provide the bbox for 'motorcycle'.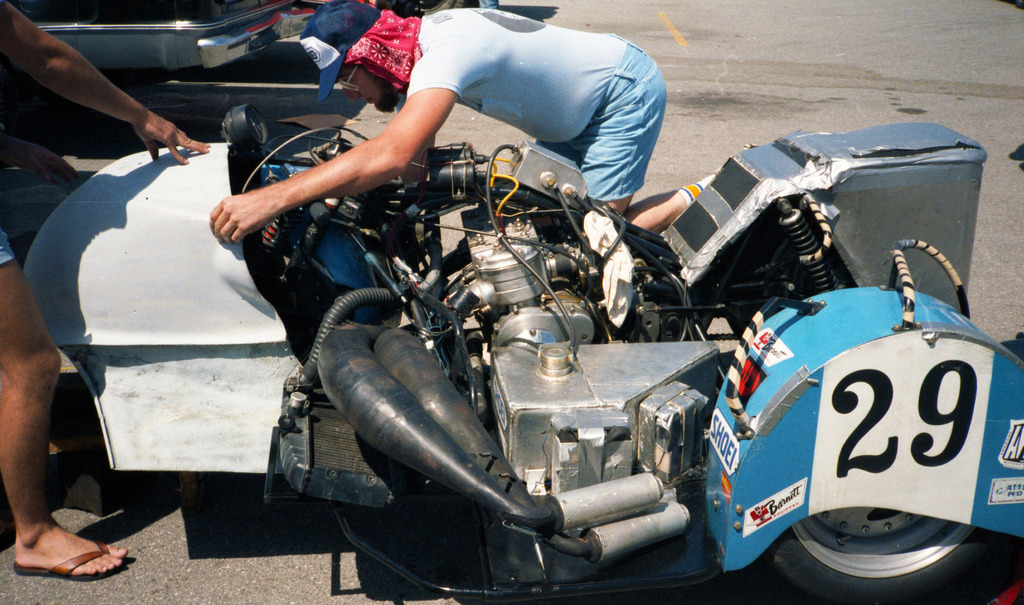
(left=70, top=90, right=1005, bottom=604).
